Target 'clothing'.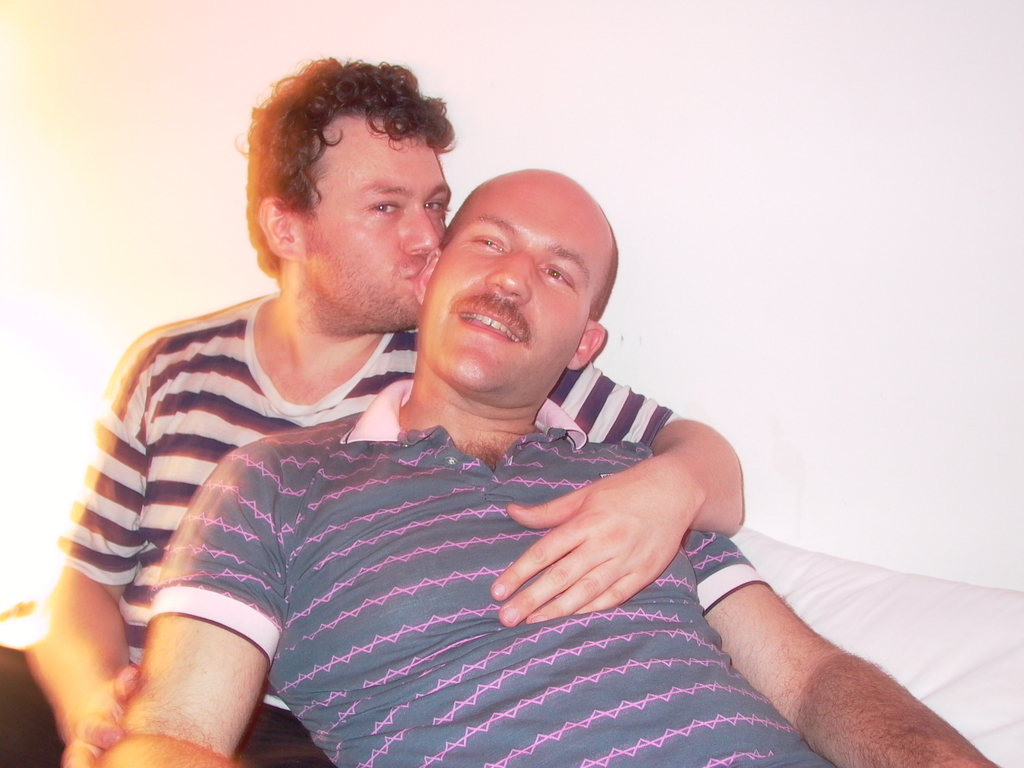
Target region: left=148, top=376, right=838, bottom=767.
